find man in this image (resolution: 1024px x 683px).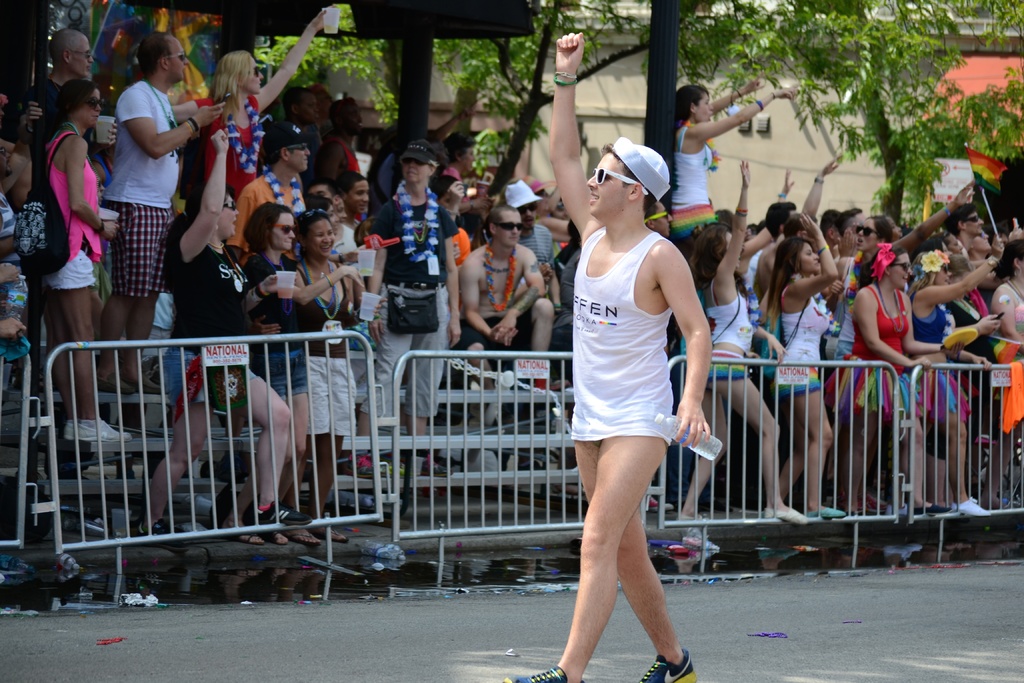
<region>540, 79, 723, 682</region>.
